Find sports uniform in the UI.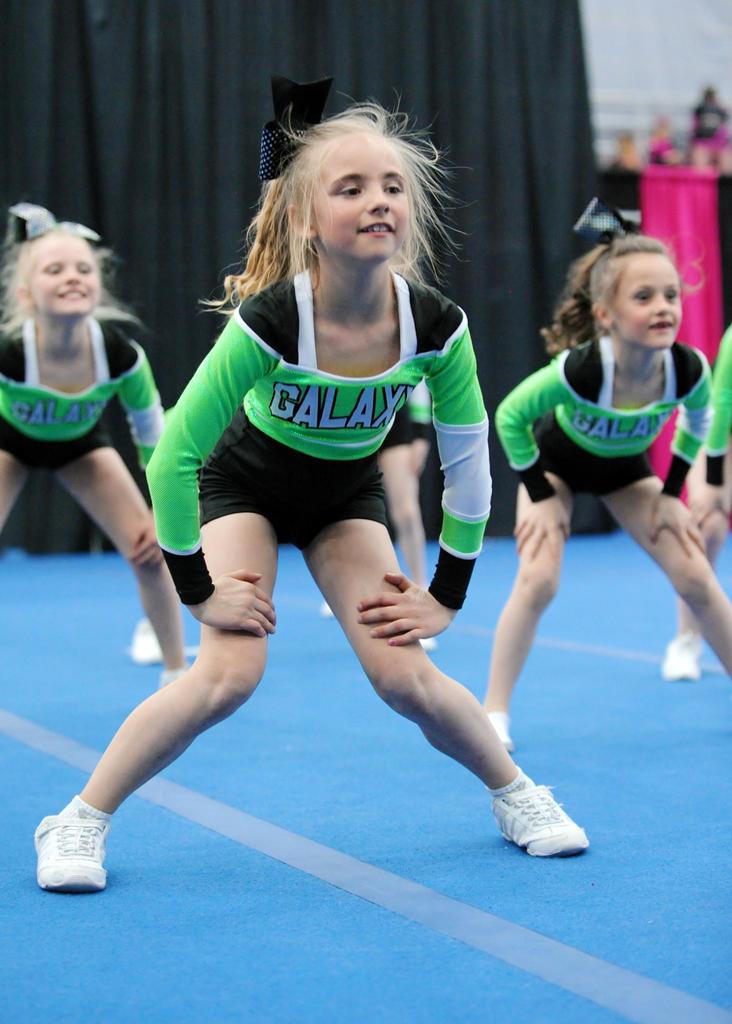
UI element at select_region(482, 241, 726, 705).
